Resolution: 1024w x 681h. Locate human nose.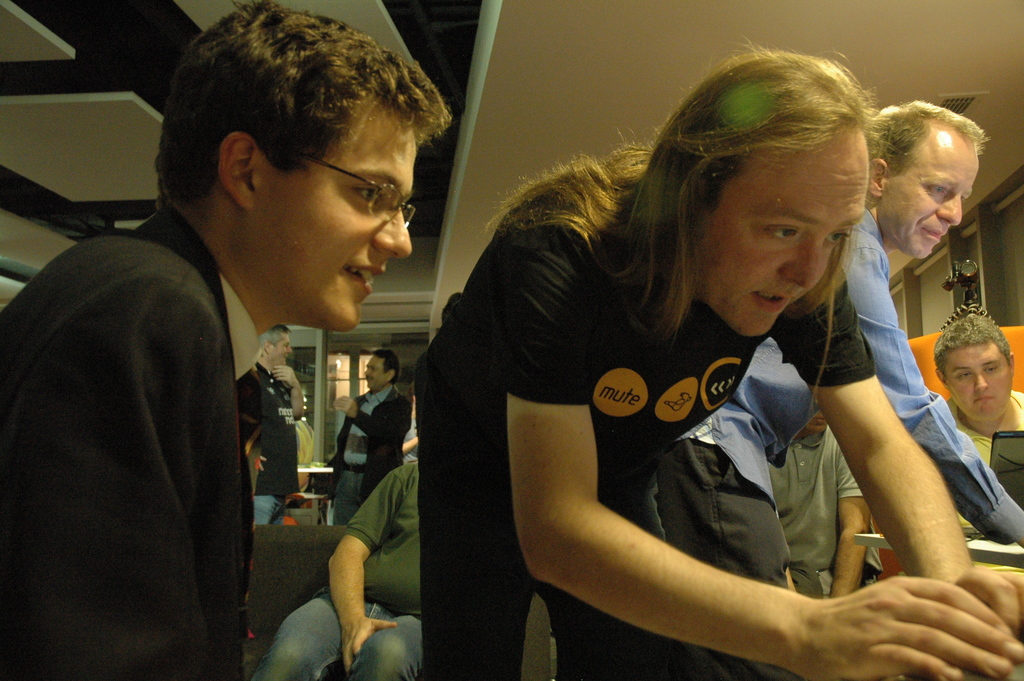
box(938, 193, 963, 227).
